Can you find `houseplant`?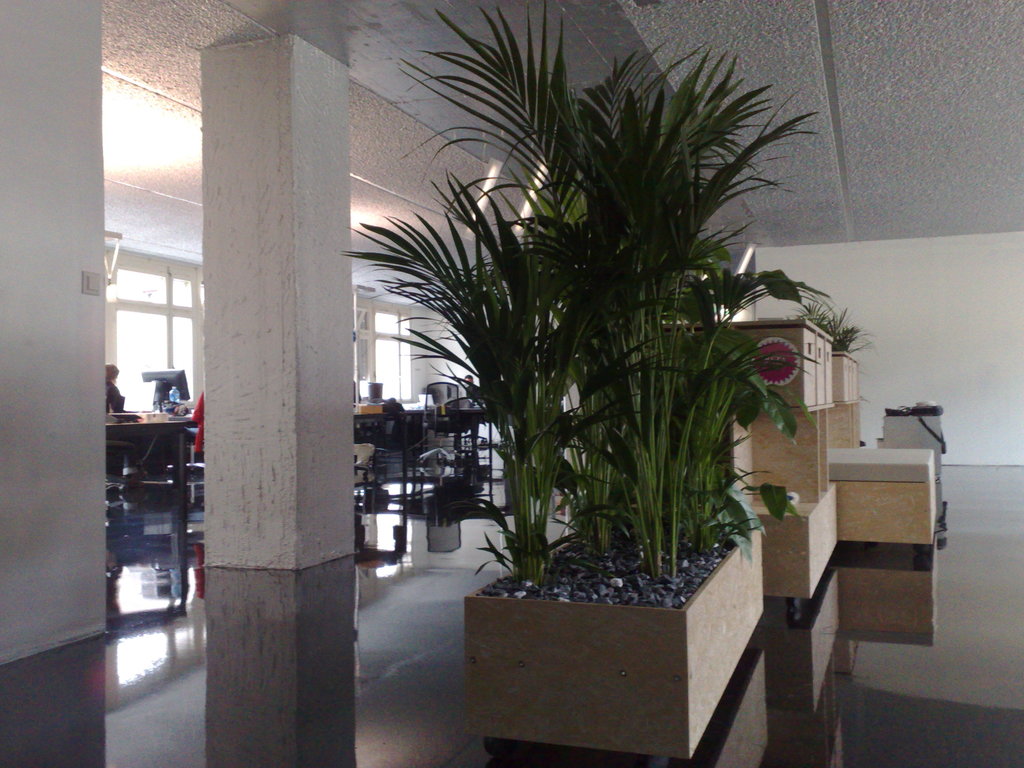
Yes, bounding box: bbox=[336, 0, 838, 759].
